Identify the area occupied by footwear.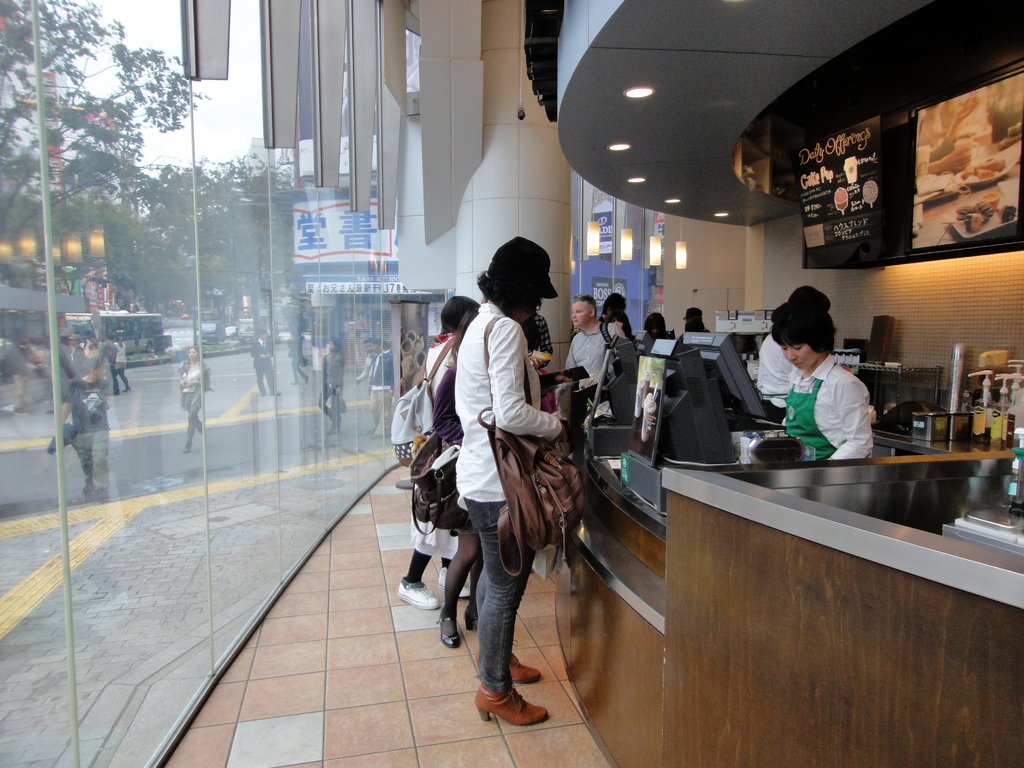
Area: BBox(440, 567, 476, 599).
